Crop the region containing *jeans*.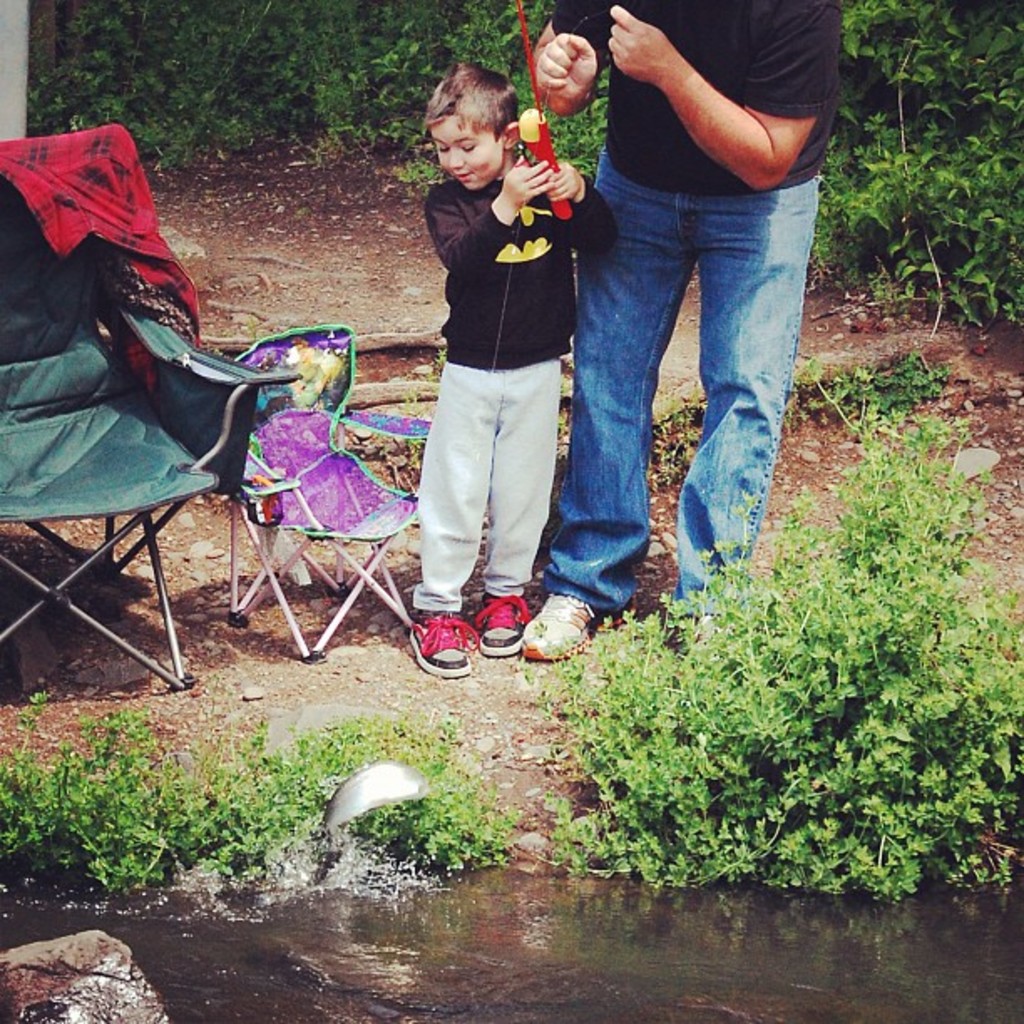
Crop region: 540:151:818:619.
